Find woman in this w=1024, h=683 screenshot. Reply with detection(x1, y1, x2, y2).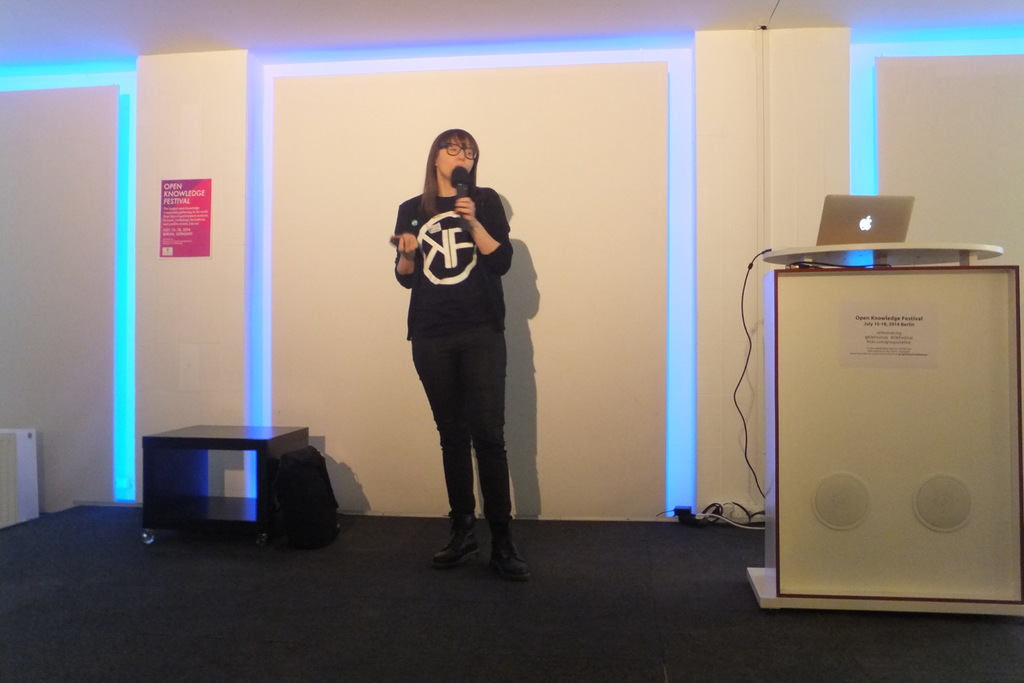
detection(388, 110, 535, 580).
